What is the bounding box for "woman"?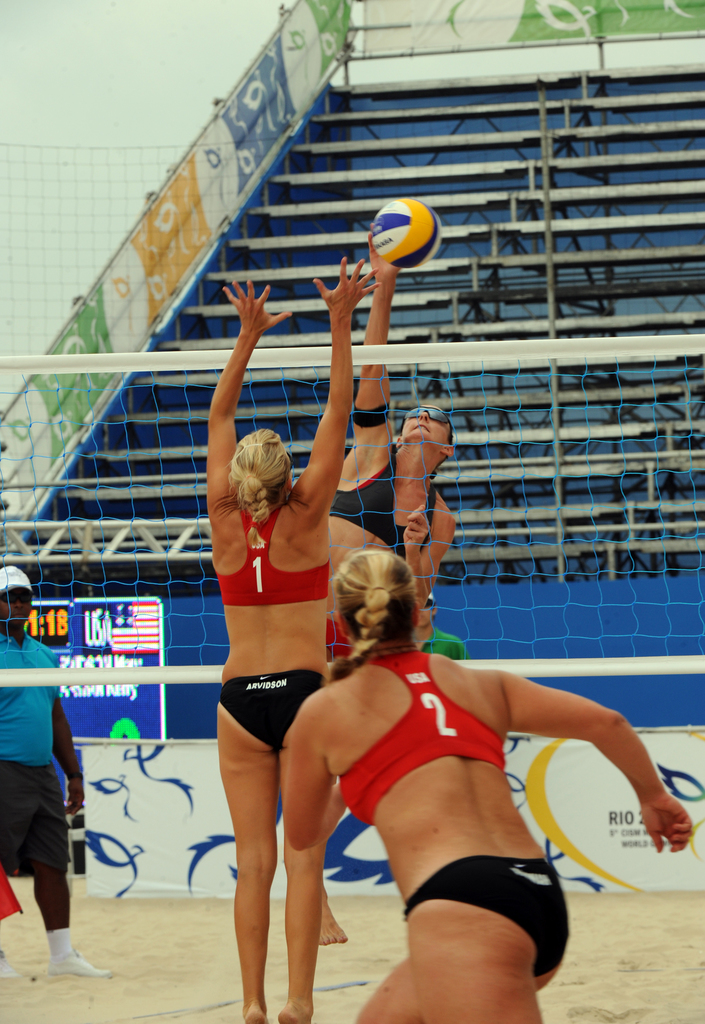
[x1=282, y1=550, x2=693, y2=1023].
